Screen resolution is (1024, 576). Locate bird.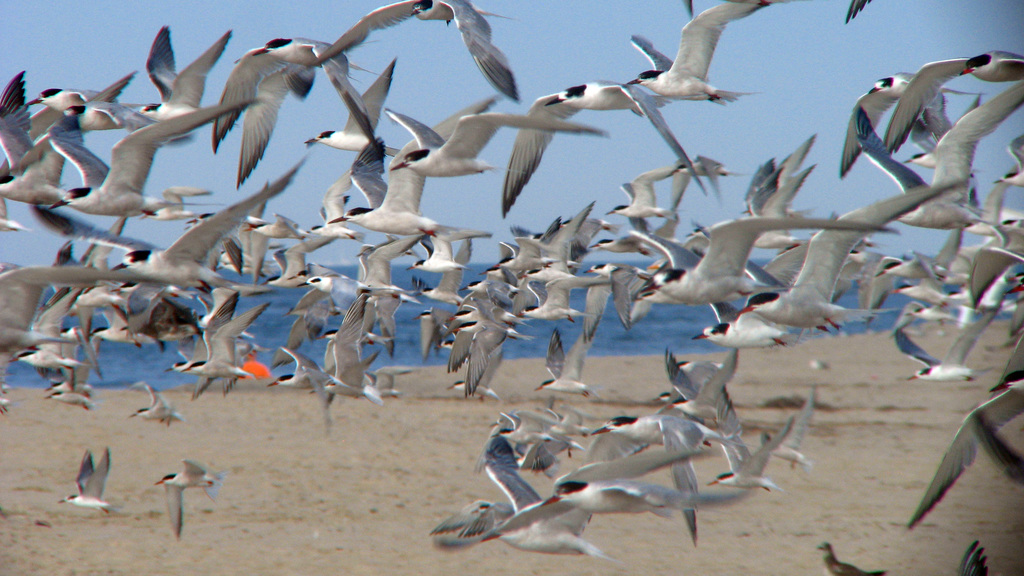
308/0/529/104.
